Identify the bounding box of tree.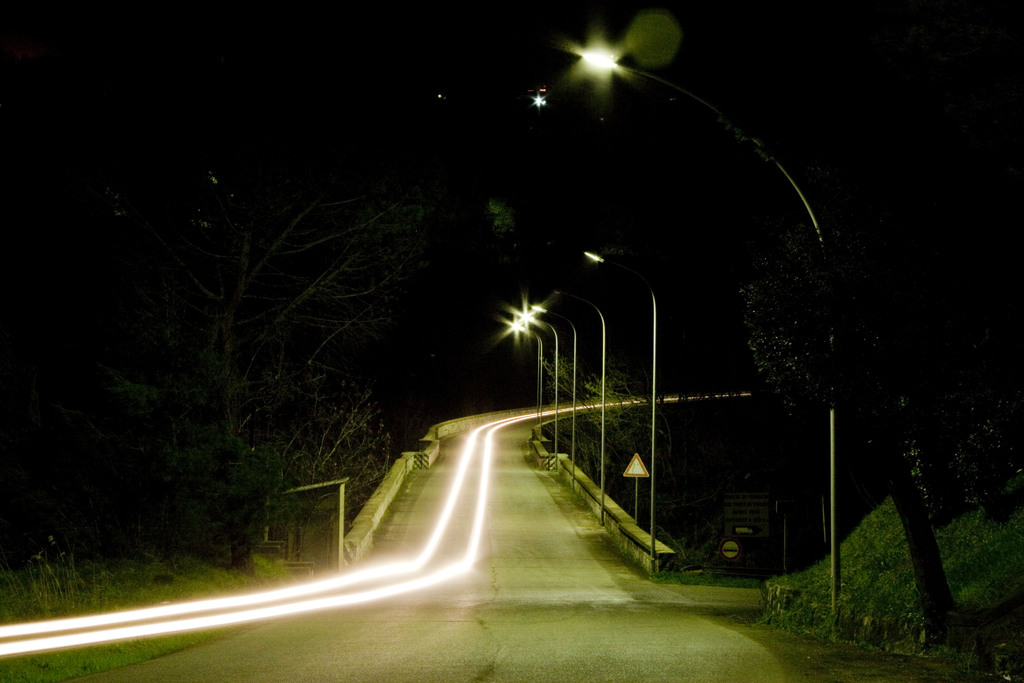
bbox=(725, 216, 1023, 649).
